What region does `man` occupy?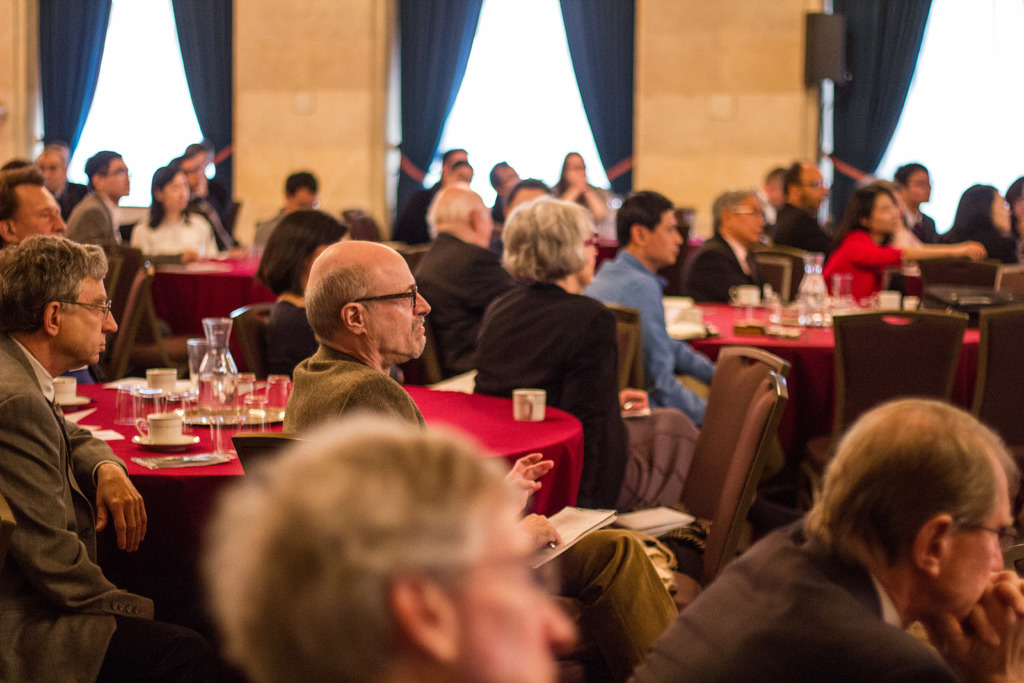
locate(177, 151, 246, 253).
